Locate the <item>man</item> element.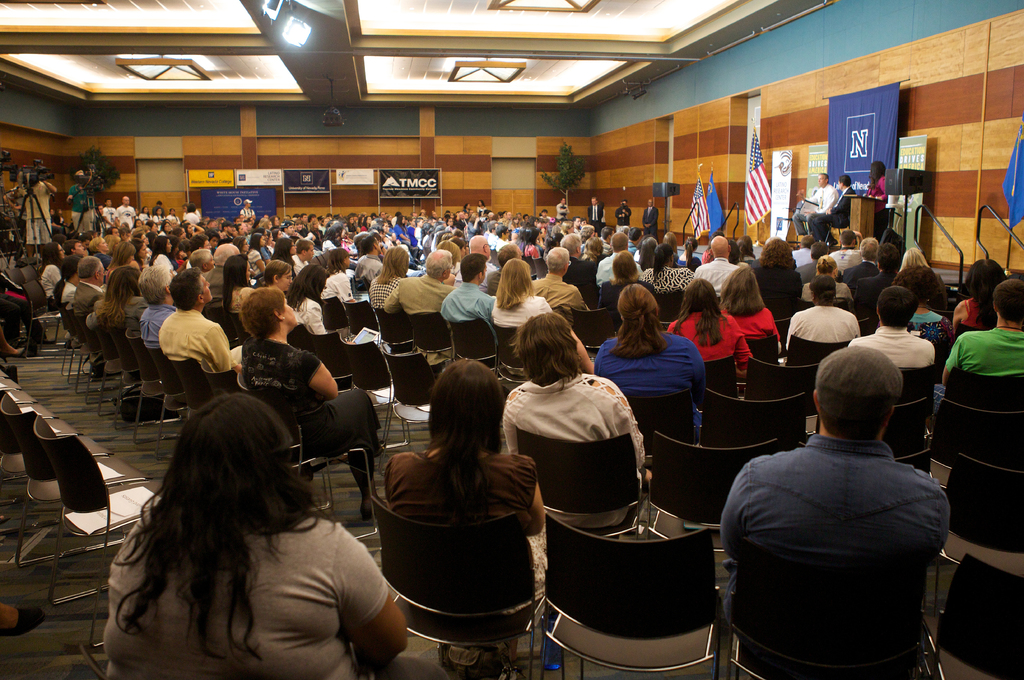
Element bbox: select_region(150, 260, 174, 341).
